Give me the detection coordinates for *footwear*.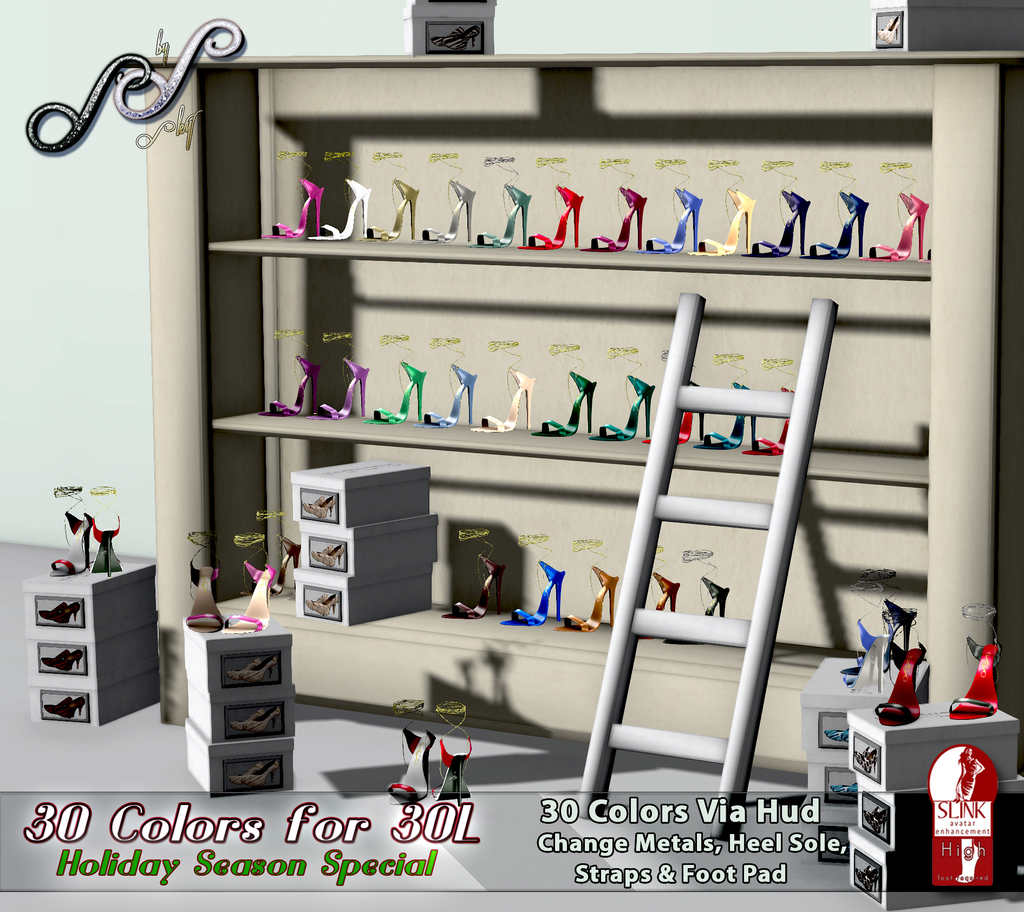
[831,778,856,805].
